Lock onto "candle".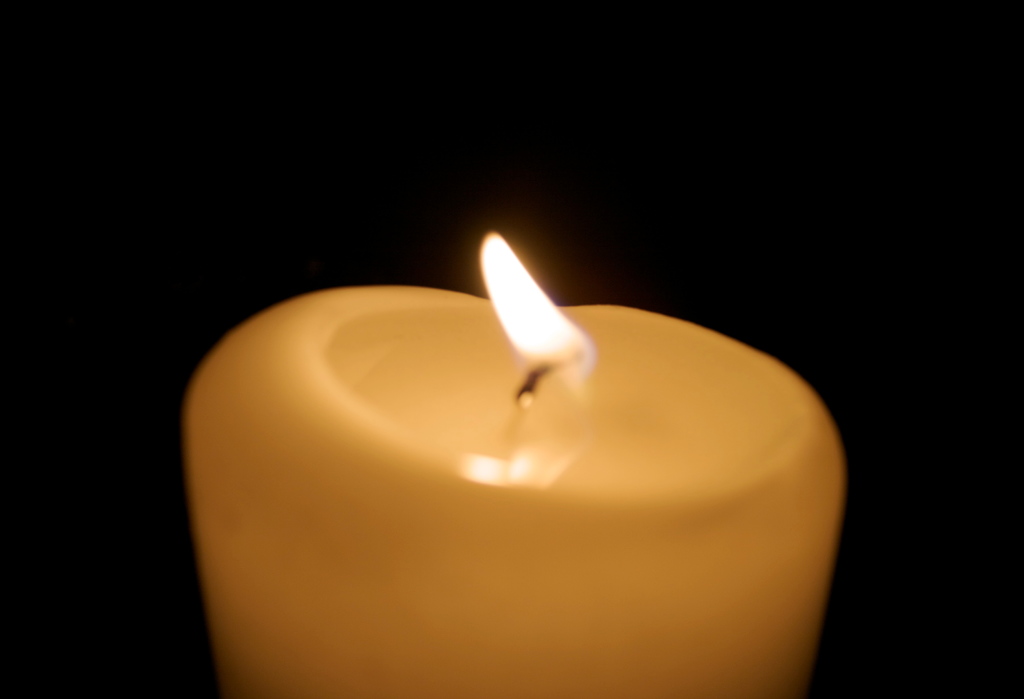
Locked: l=177, t=235, r=847, b=694.
